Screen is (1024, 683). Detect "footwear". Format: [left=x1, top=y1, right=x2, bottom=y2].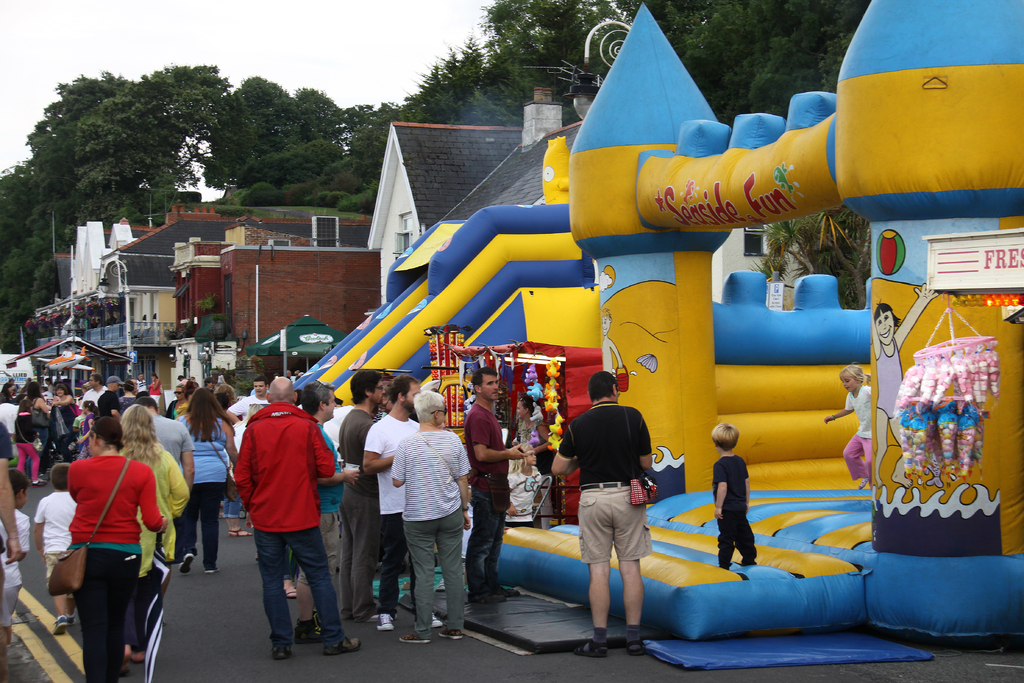
[left=430, top=613, right=439, bottom=630].
